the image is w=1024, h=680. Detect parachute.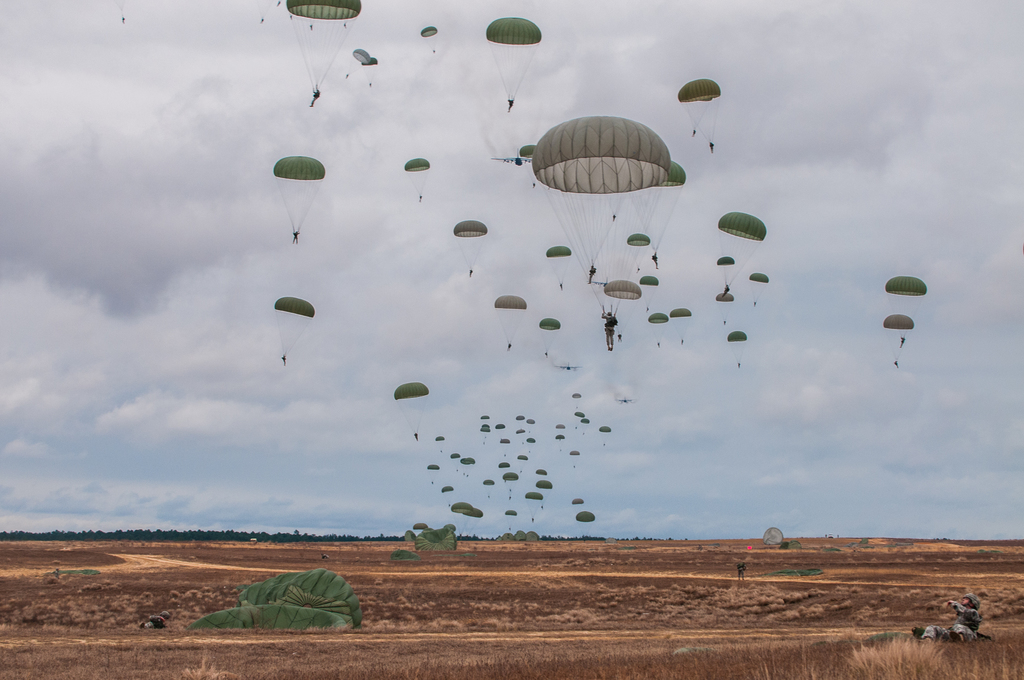
Detection: detection(535, 478, 554, 506).
